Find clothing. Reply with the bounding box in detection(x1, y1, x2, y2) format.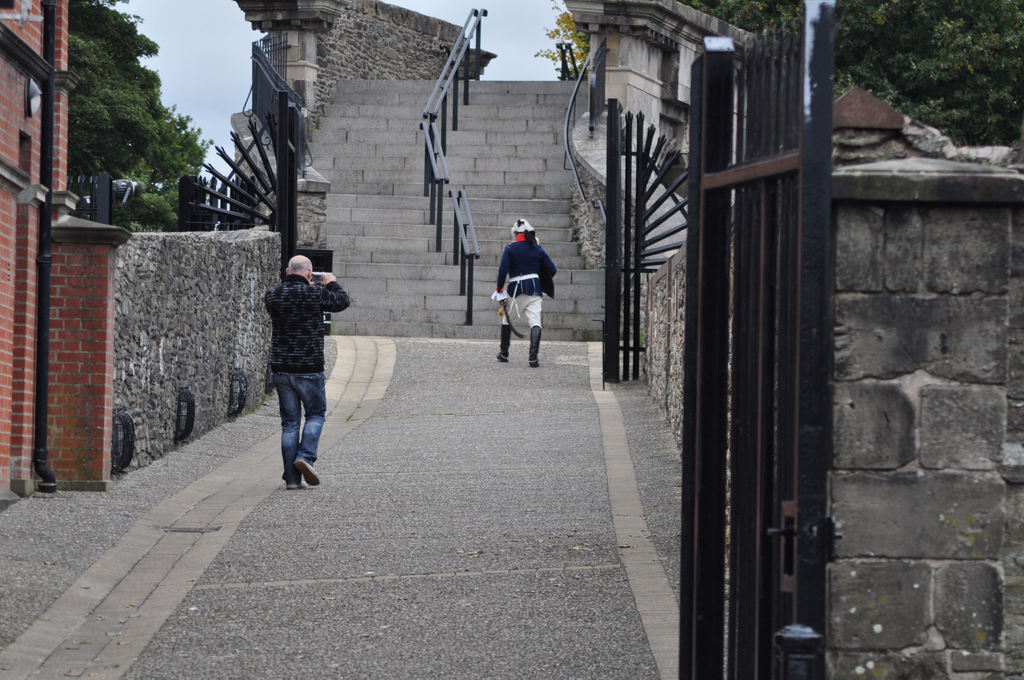
detection(264, 280, 346, 465).
